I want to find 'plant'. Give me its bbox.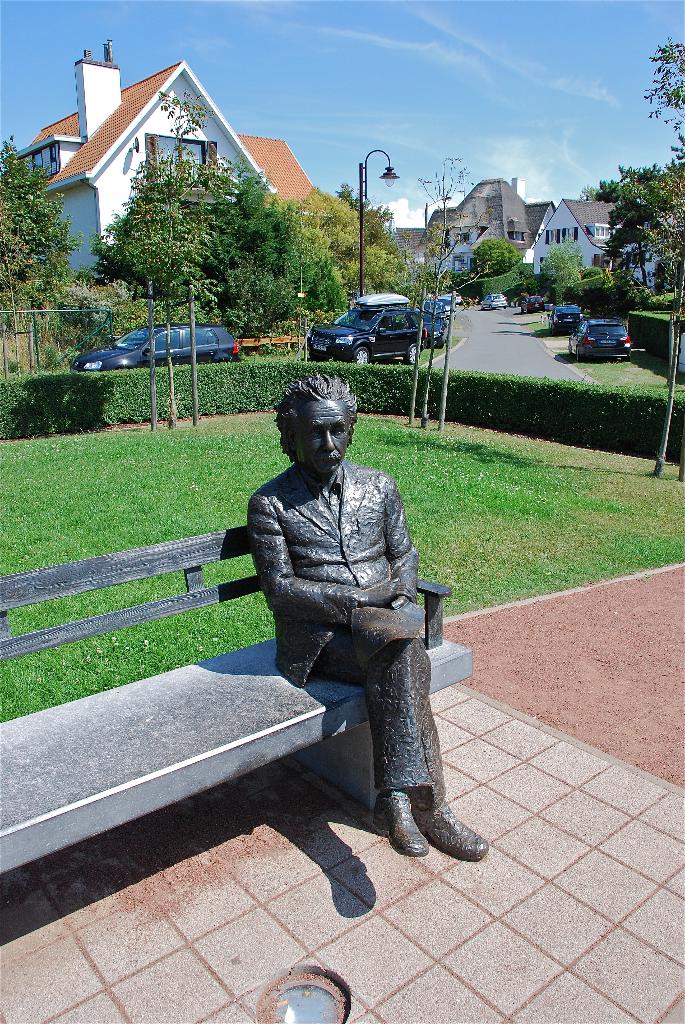
box=[0, 391, 684, 741].
